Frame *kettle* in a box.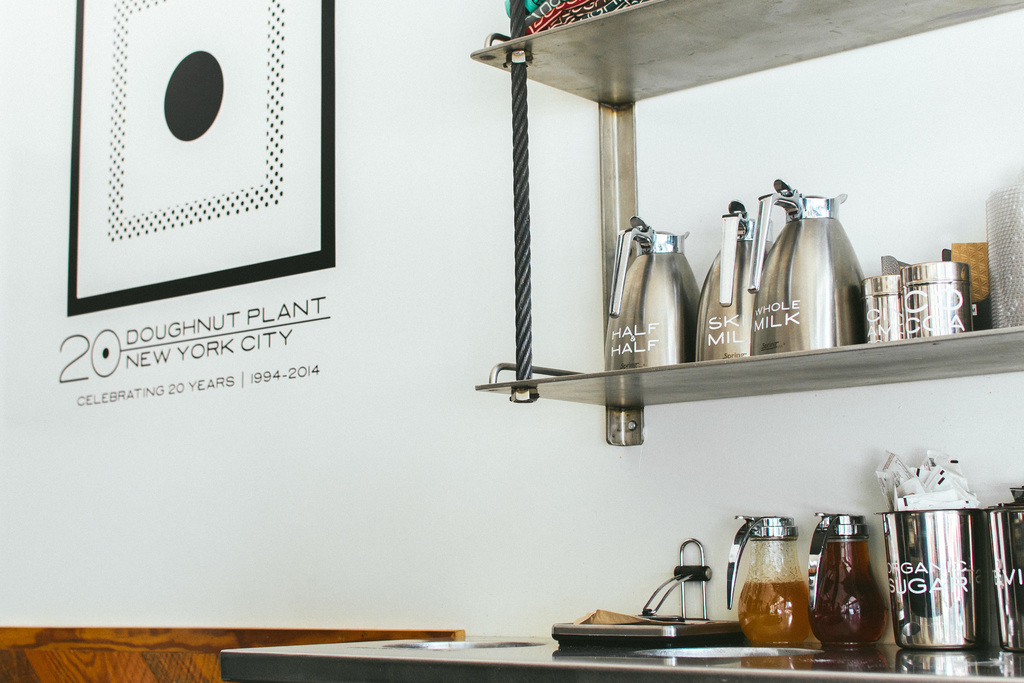
rect(598, 217, 694, 372).
